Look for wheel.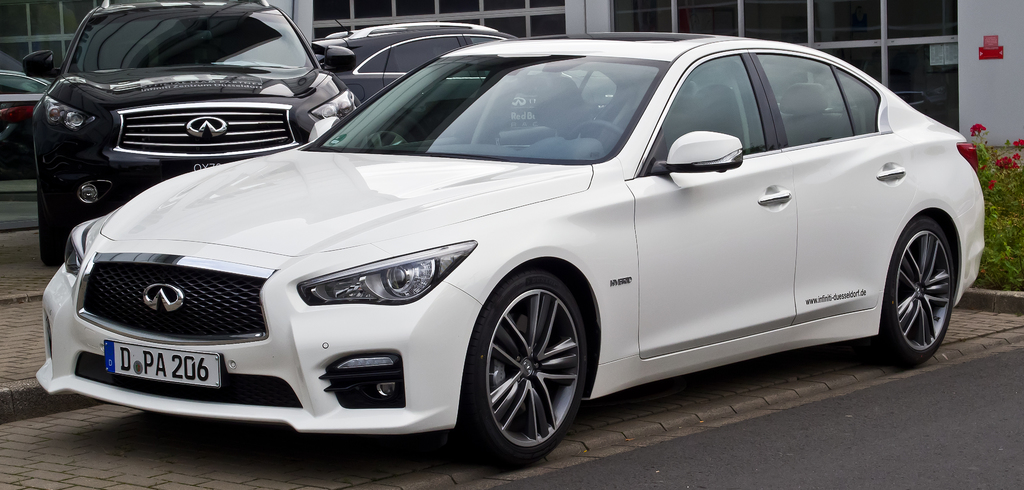
Found: box(34, 161, 70, 271).
